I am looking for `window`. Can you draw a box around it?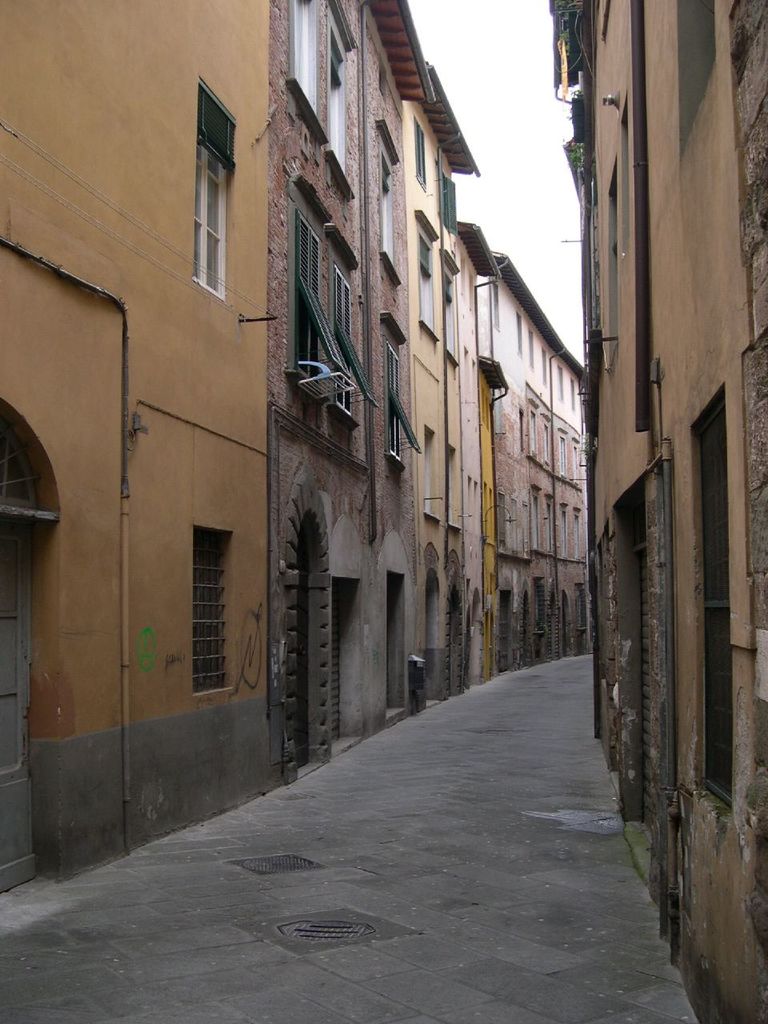
Sure, the bounding box is 418 423 442 524.
